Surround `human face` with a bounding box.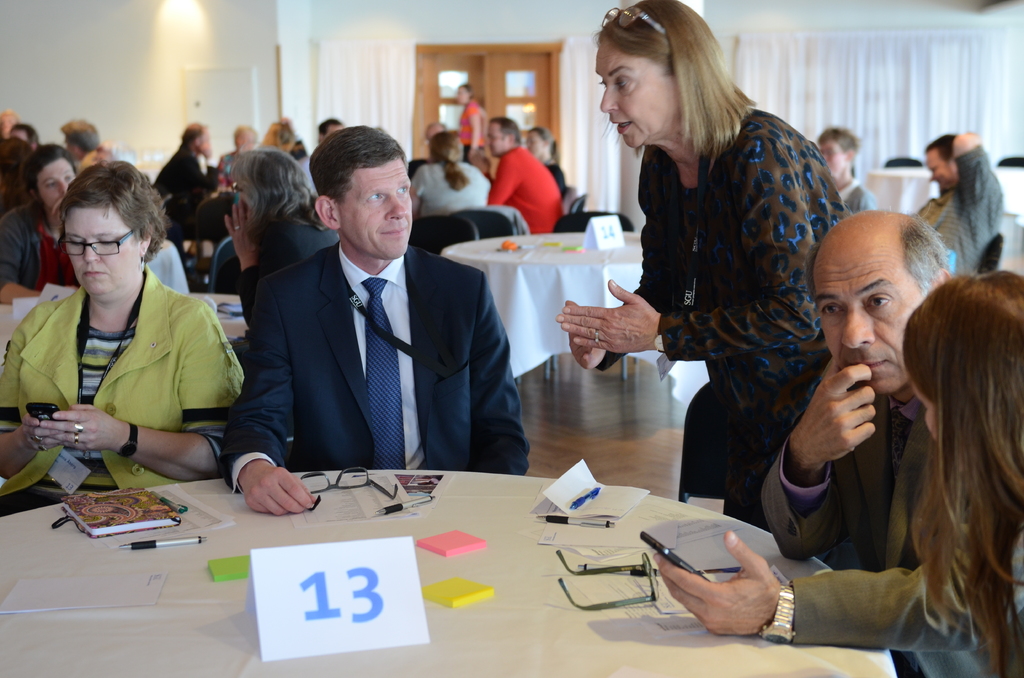
pyautogui.locateOnScreen(829, 138, 850, 183).
